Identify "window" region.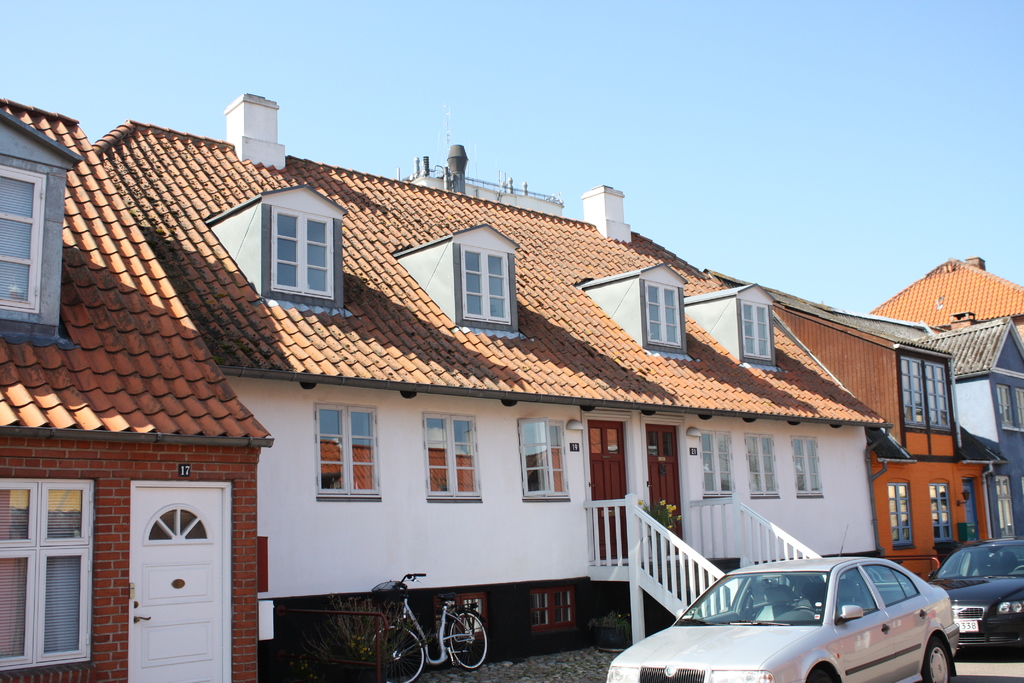
Region: locate(701, 427, 733, 500).
